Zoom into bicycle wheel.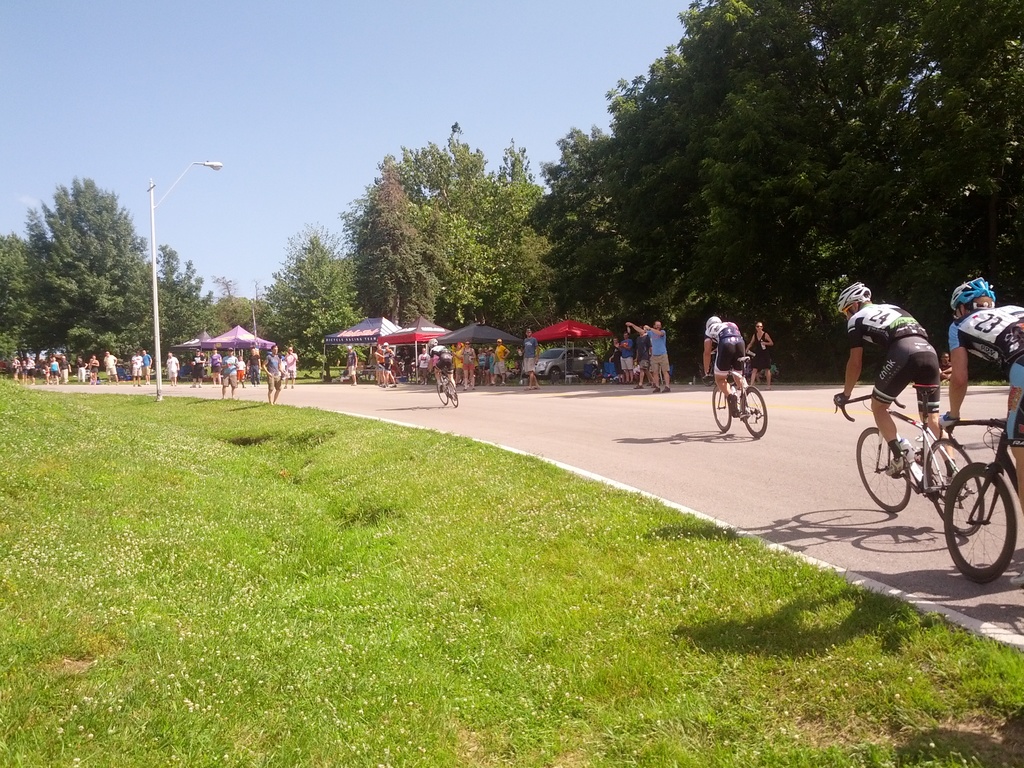
Zoom target: bbox=[924, 434, 987, 540].
